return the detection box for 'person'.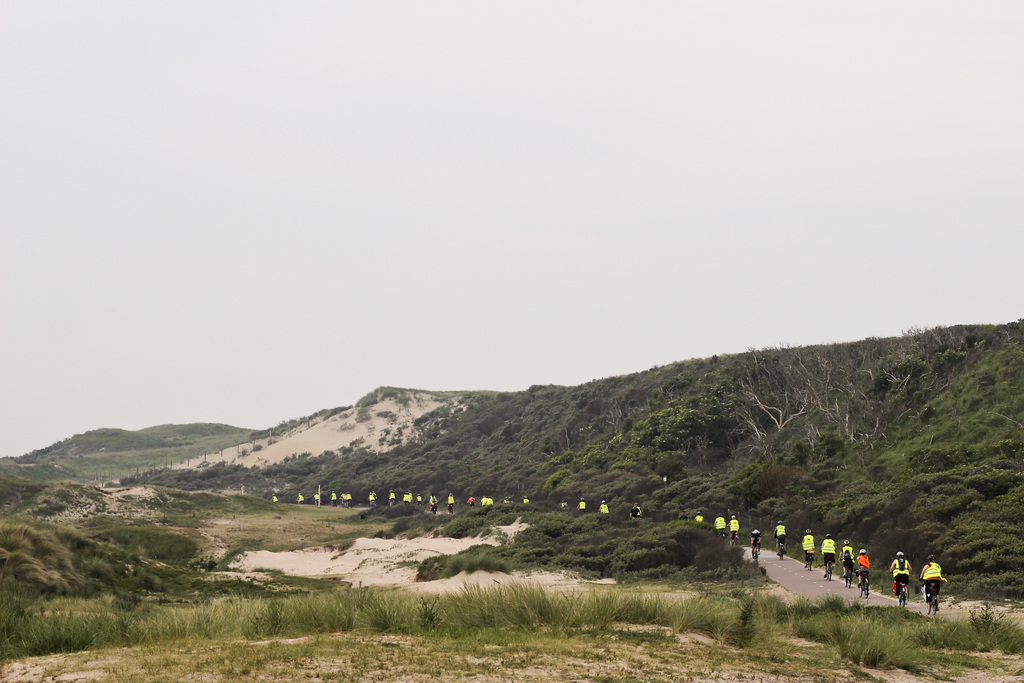
776, 518, 788, 554.
